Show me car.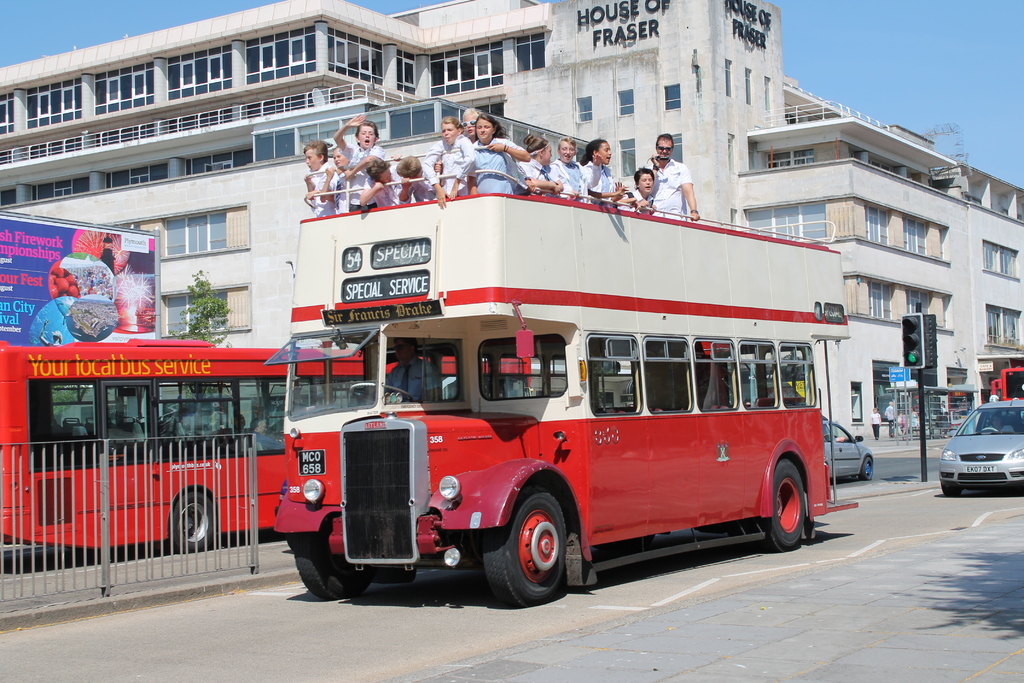
car is here: l=822, t=409, r=875, b=486.
